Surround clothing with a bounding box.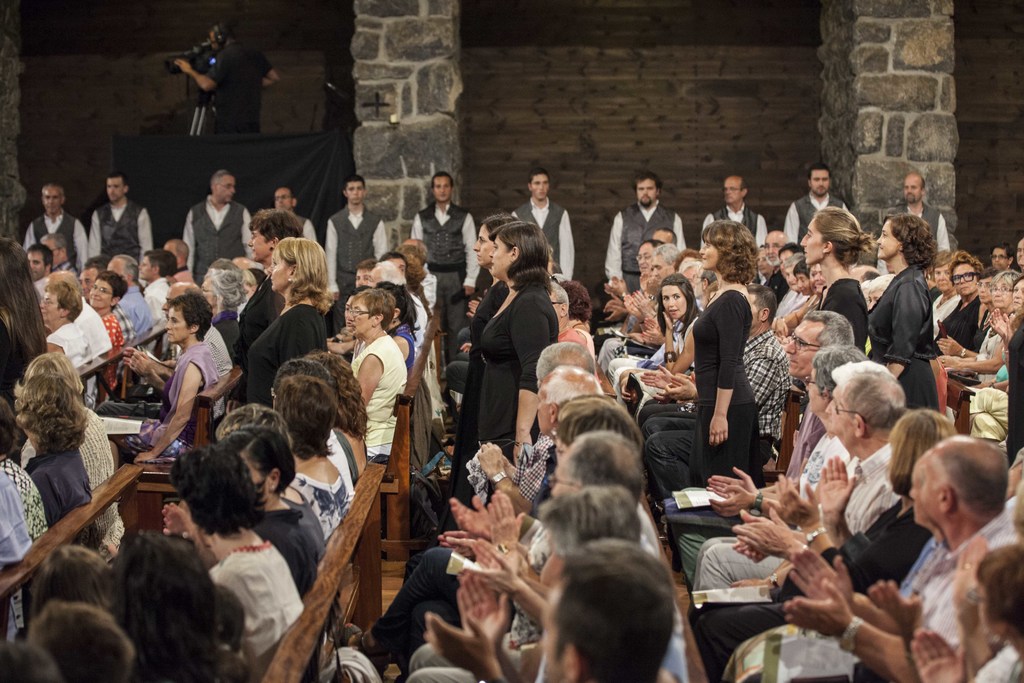
(left=822, top=284, right=872, bottom=348).
